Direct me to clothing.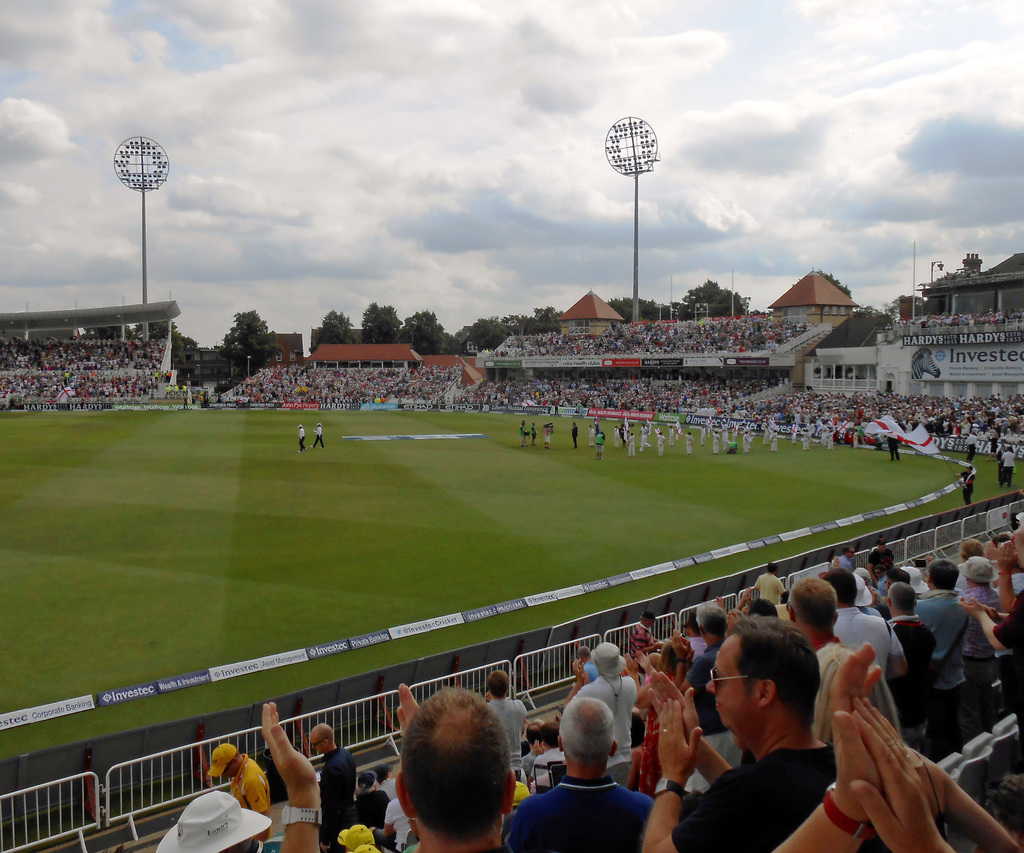
Direction: x1=838 y1=602 x2=903 y2=708.
